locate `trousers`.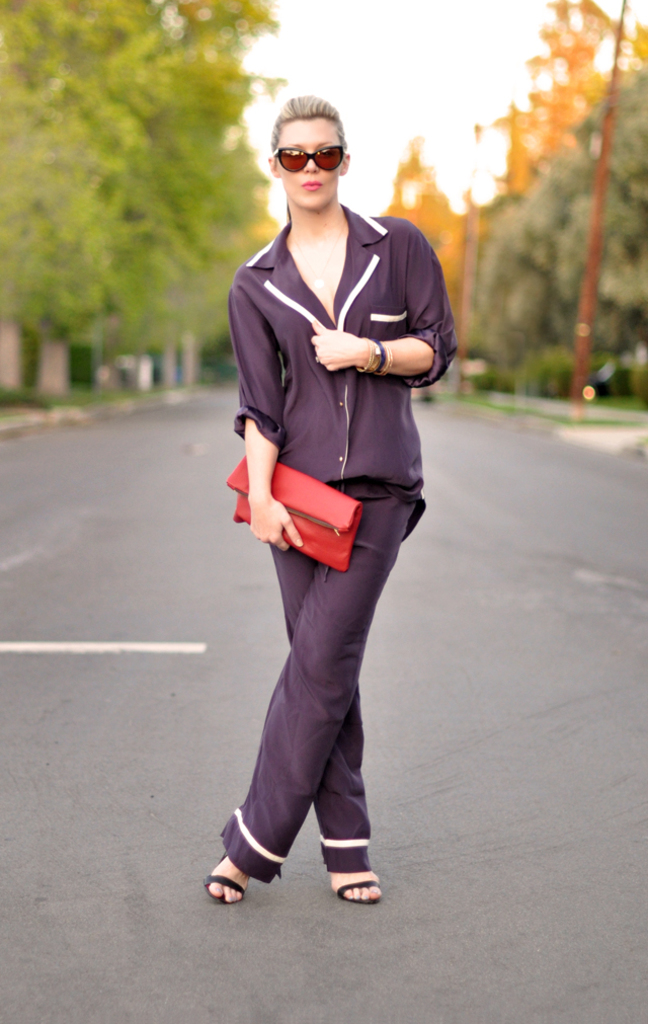
Bounding box: rect(207, 484, 420, 898).
